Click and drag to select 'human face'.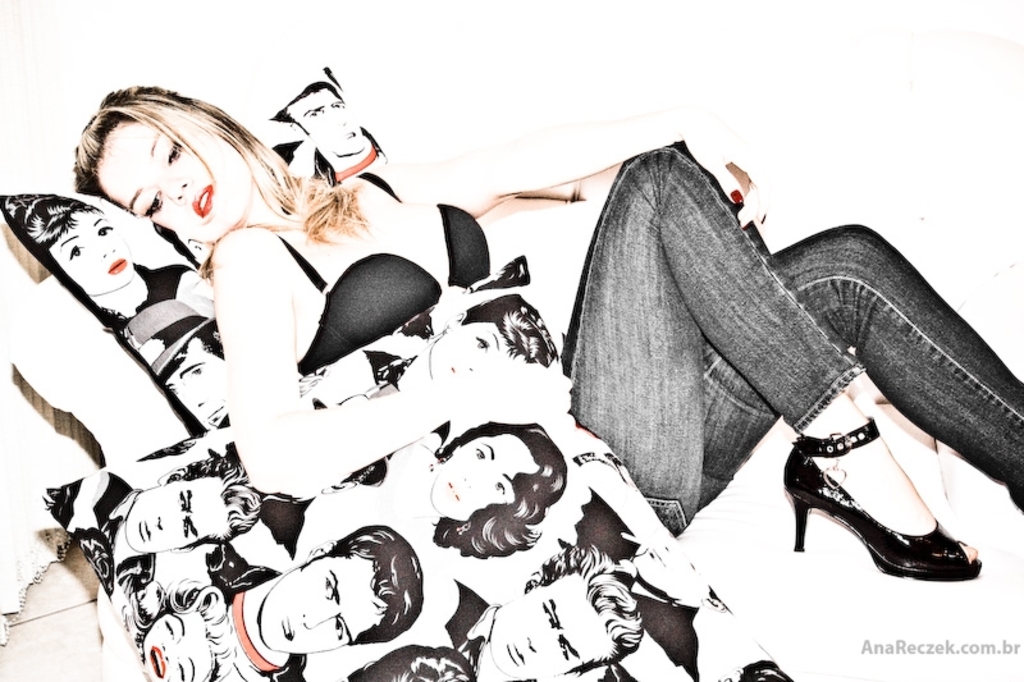
Selection: (164,338,225,427).
